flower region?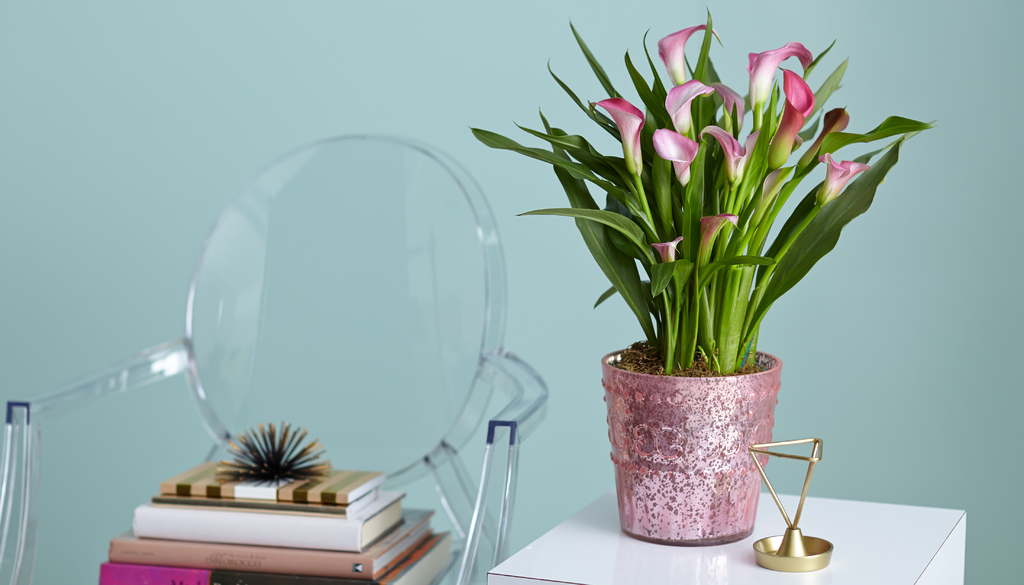
742 35 821 116
